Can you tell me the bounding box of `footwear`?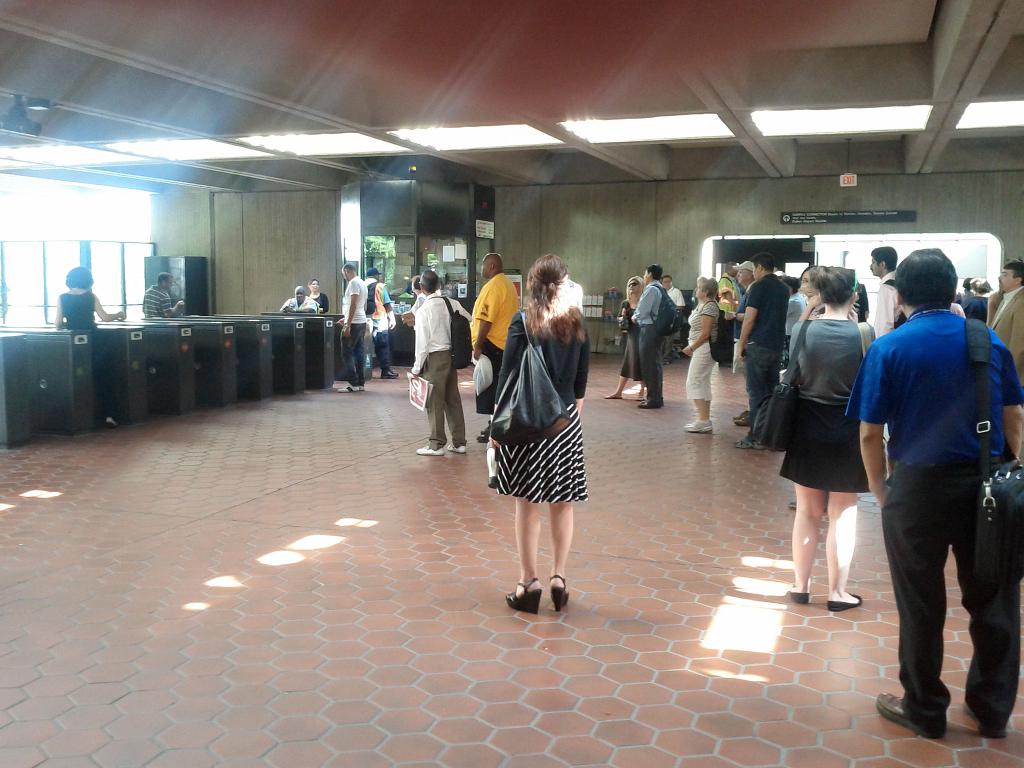
{"x1": 827, "y1": 593, "x2": 861, "y2": 612}.
